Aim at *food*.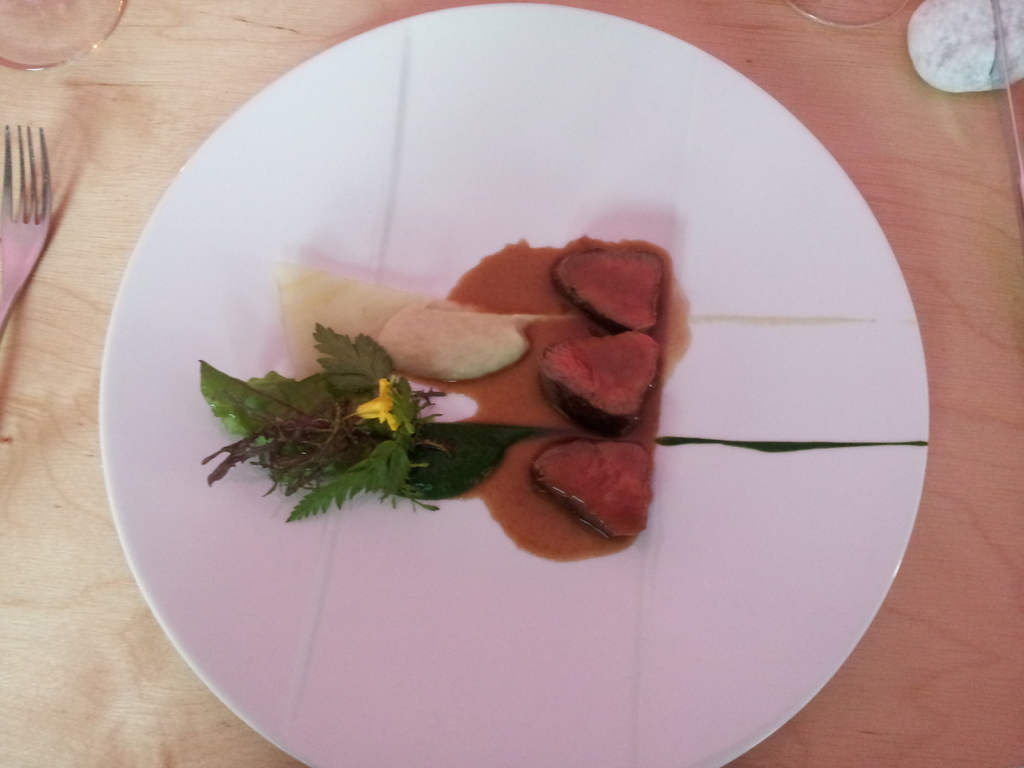
Aimed at [202,328,544,531].
